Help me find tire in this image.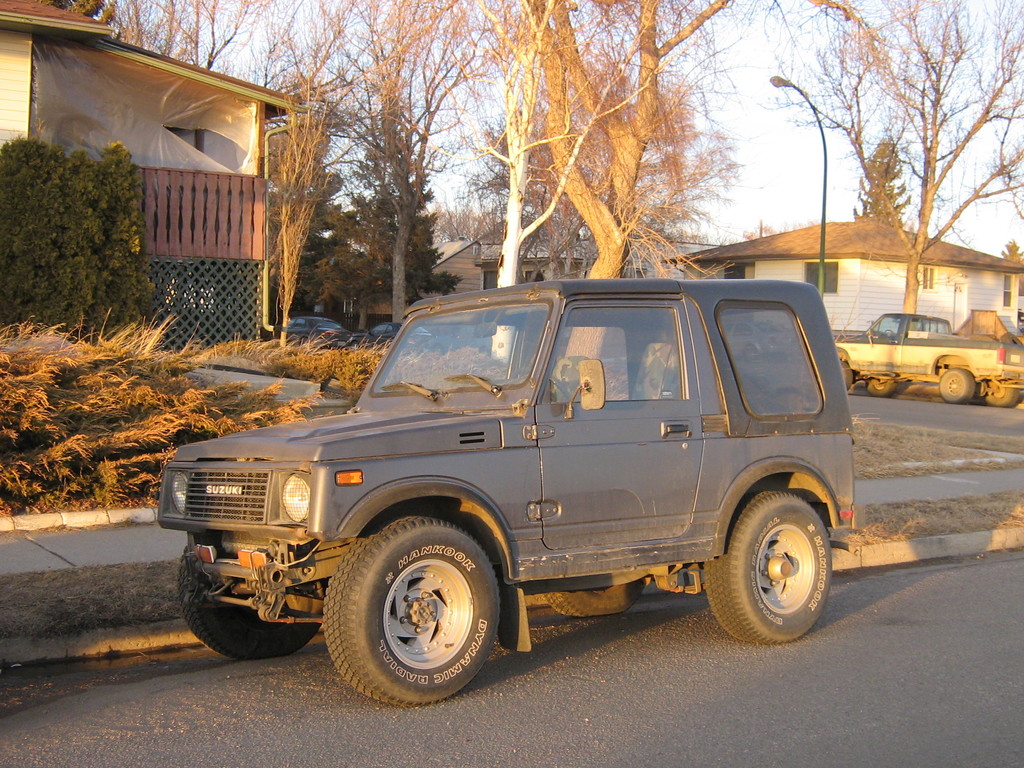
Found it: 705 491 833 641.
